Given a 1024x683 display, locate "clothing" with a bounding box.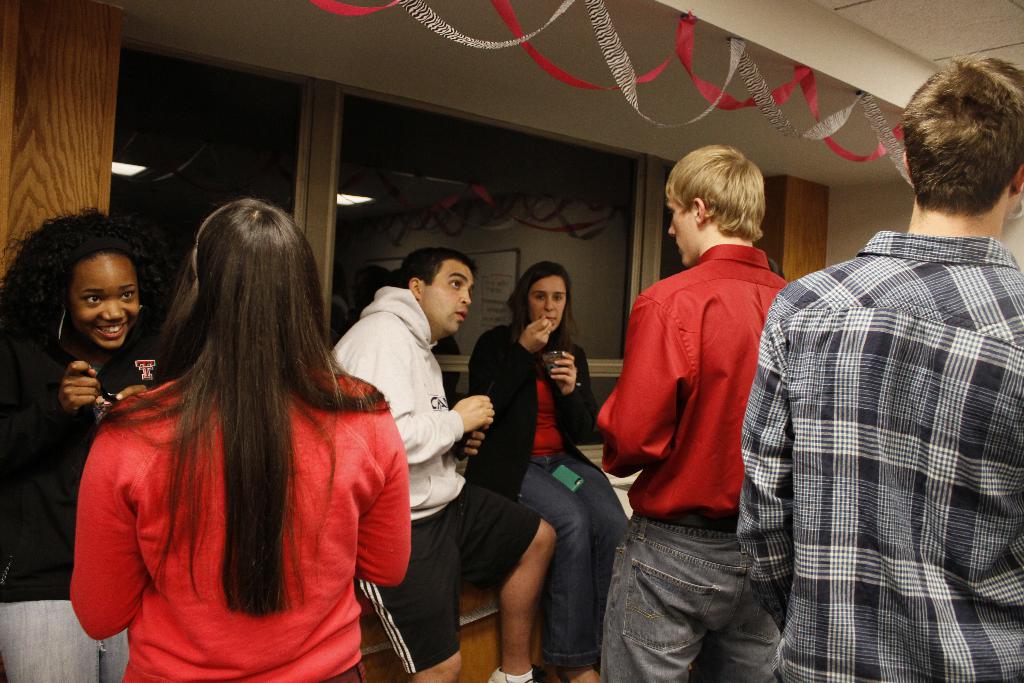
Located: 465/323/634/682.
